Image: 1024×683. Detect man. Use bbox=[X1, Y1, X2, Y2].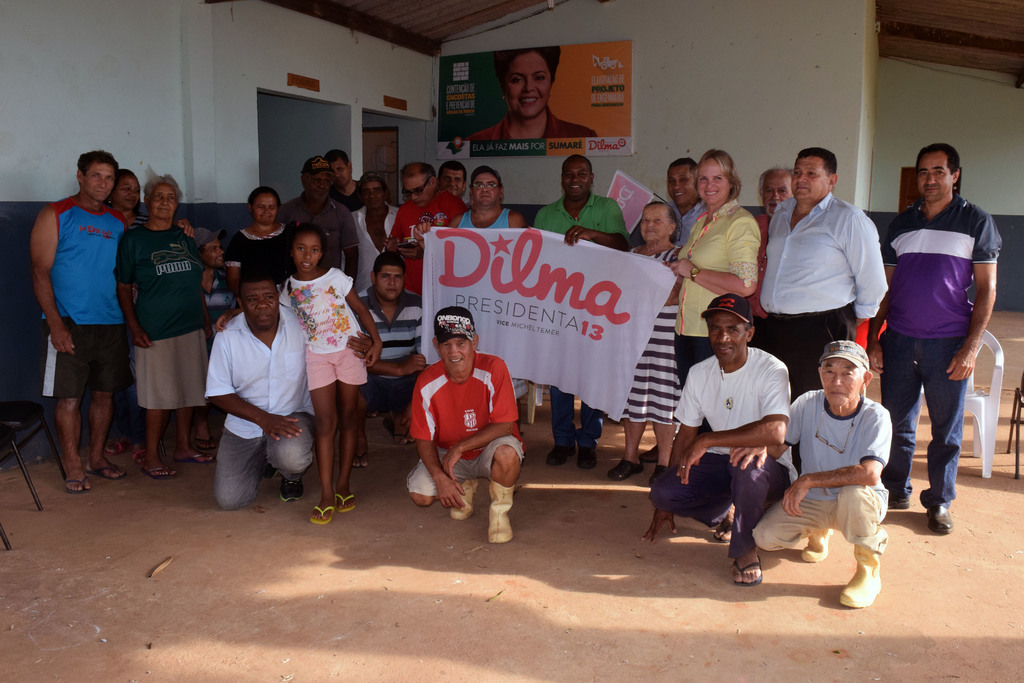
bbox=[404, 307, 525, 548].
